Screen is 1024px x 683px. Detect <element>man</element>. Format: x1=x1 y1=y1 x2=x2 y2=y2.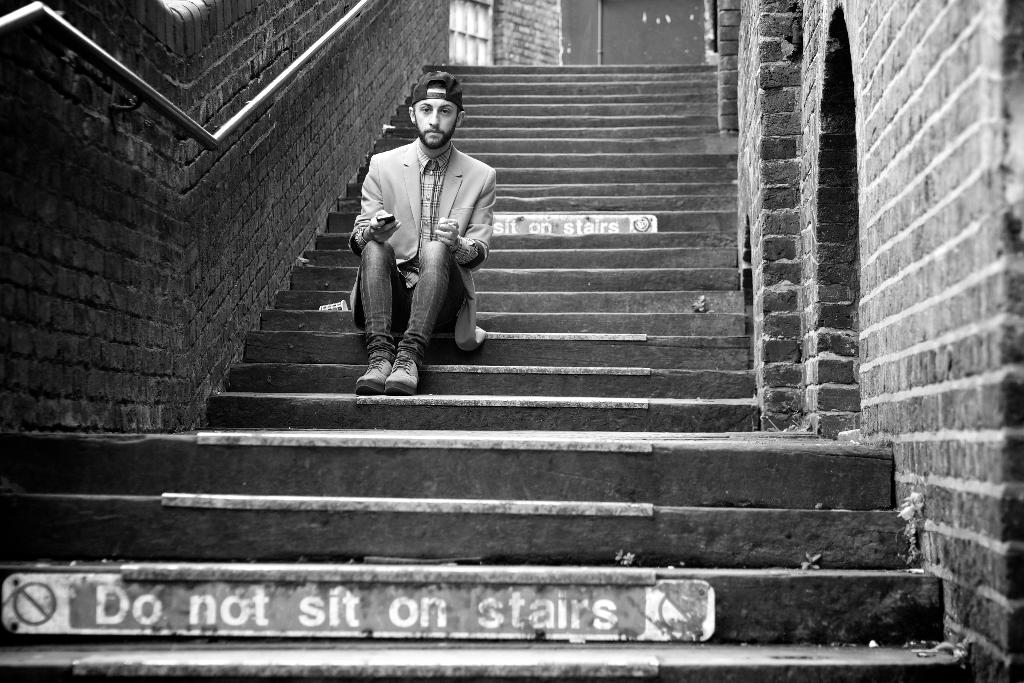
x1=350 y1=90 x2=498 y2=404.
